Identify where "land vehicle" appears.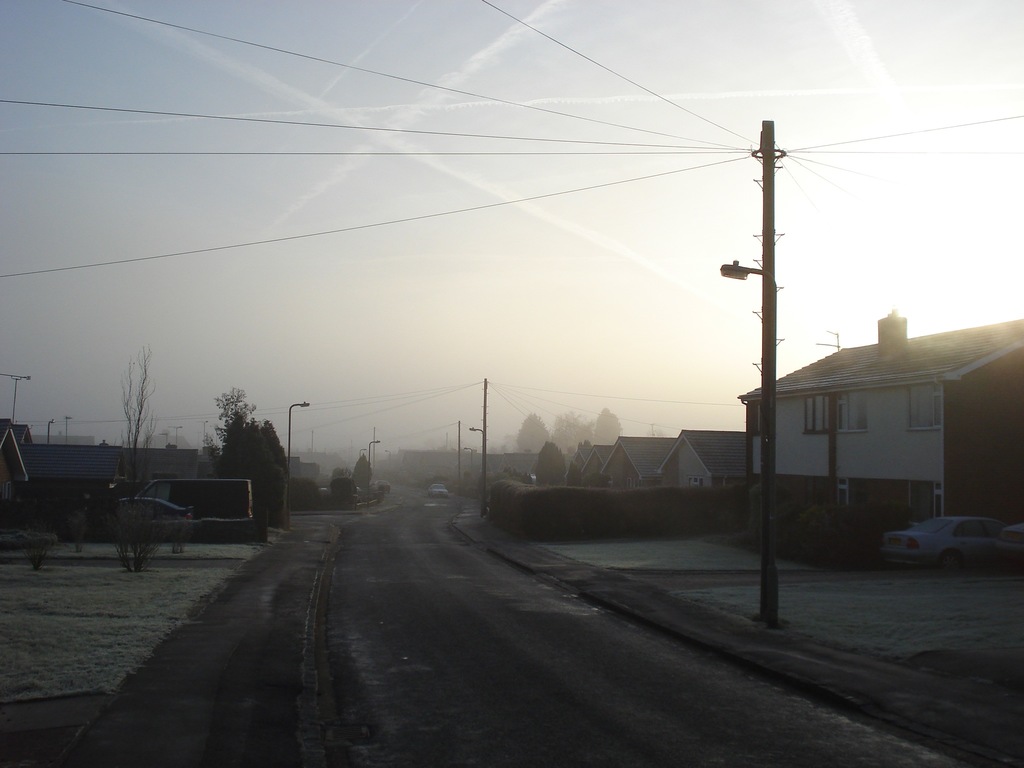
Appears at (x1=138, y1=476, x2=252, y2=520).
